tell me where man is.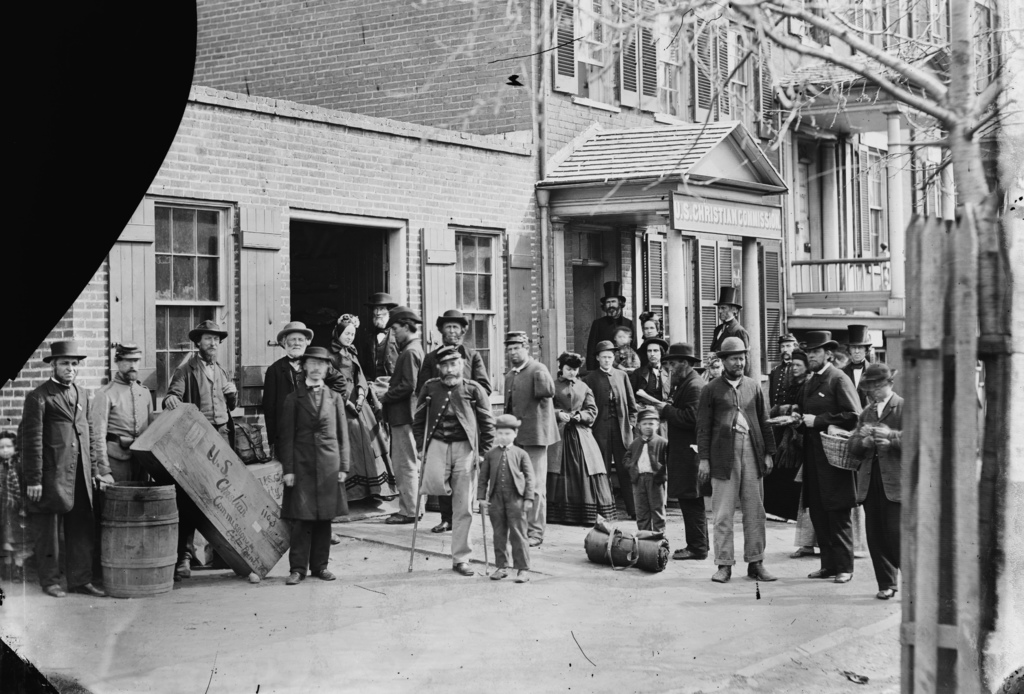
man is at pyautogui.locateOnScreen(785, 332, 859, 585).
